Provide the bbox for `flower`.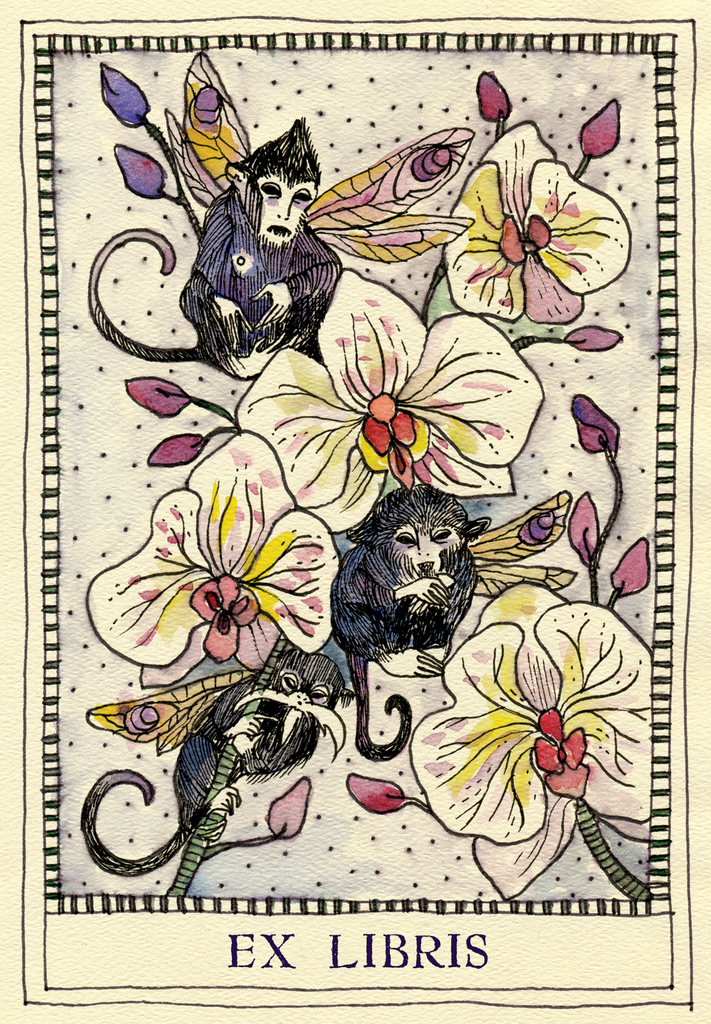
[96,63,154,132].
